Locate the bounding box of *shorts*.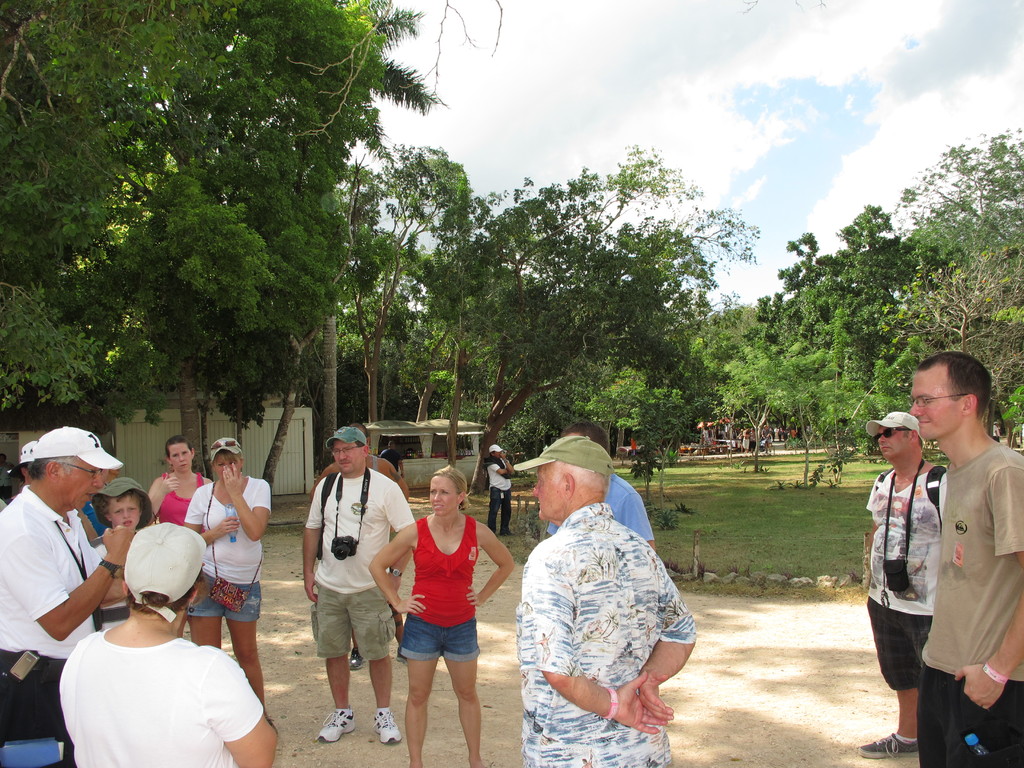
Bounding box: bbox=(399, 611, 481, 662).
